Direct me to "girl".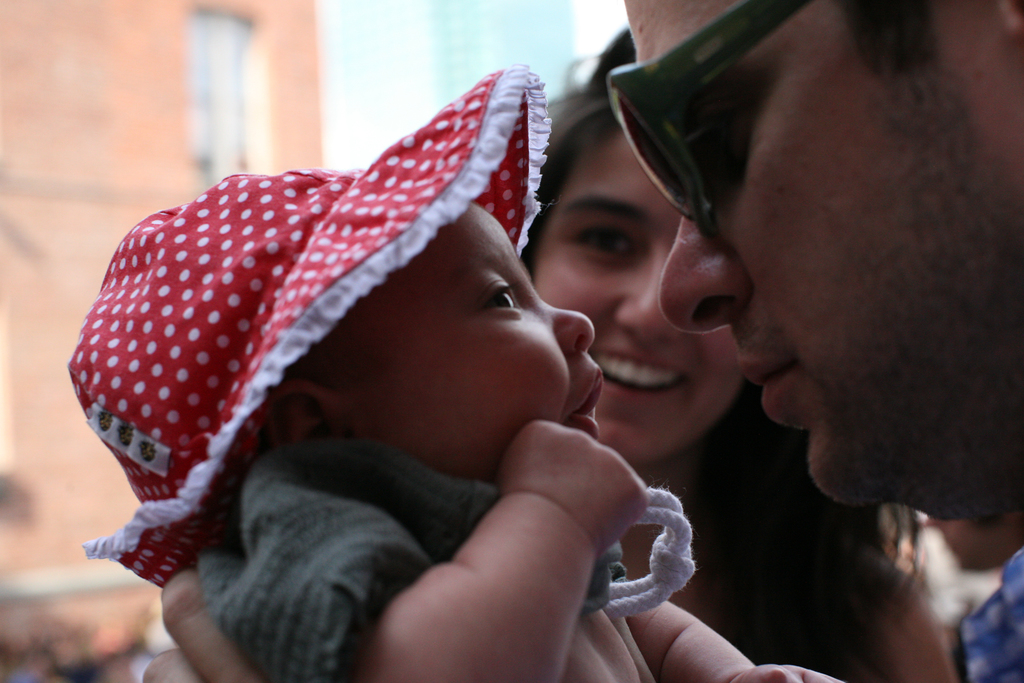
Direction: bbox(544, 27, 952, 680).
